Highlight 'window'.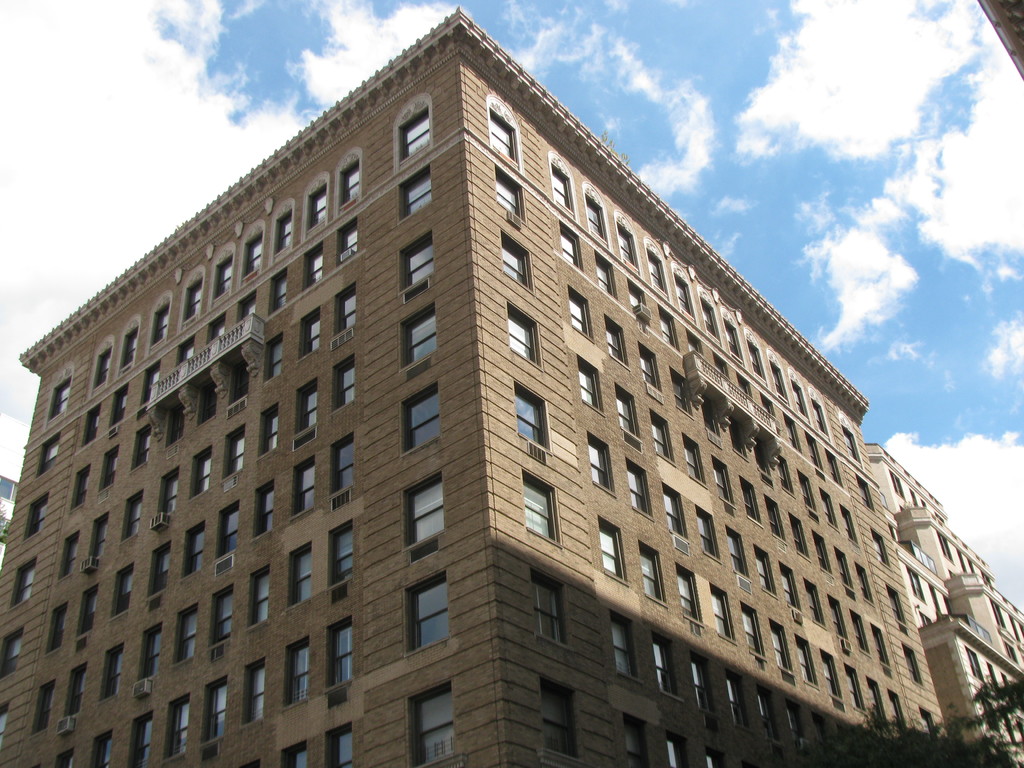
Highlighted region: (590, 197, 606, 239).
